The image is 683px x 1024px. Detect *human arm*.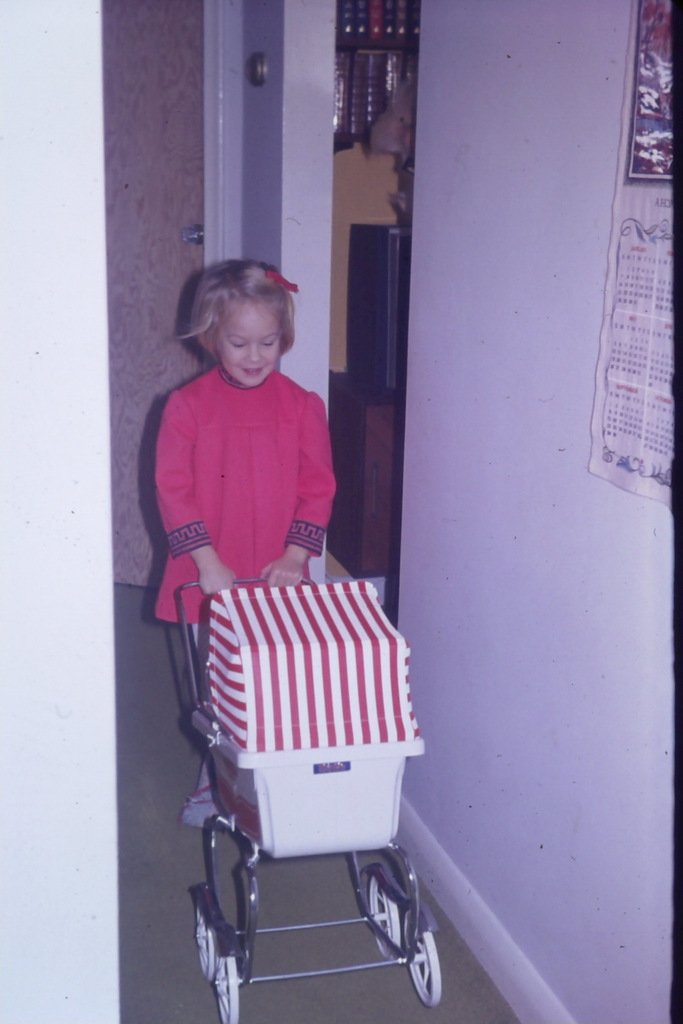
Detection: box=[158, 401, 234, 596].
